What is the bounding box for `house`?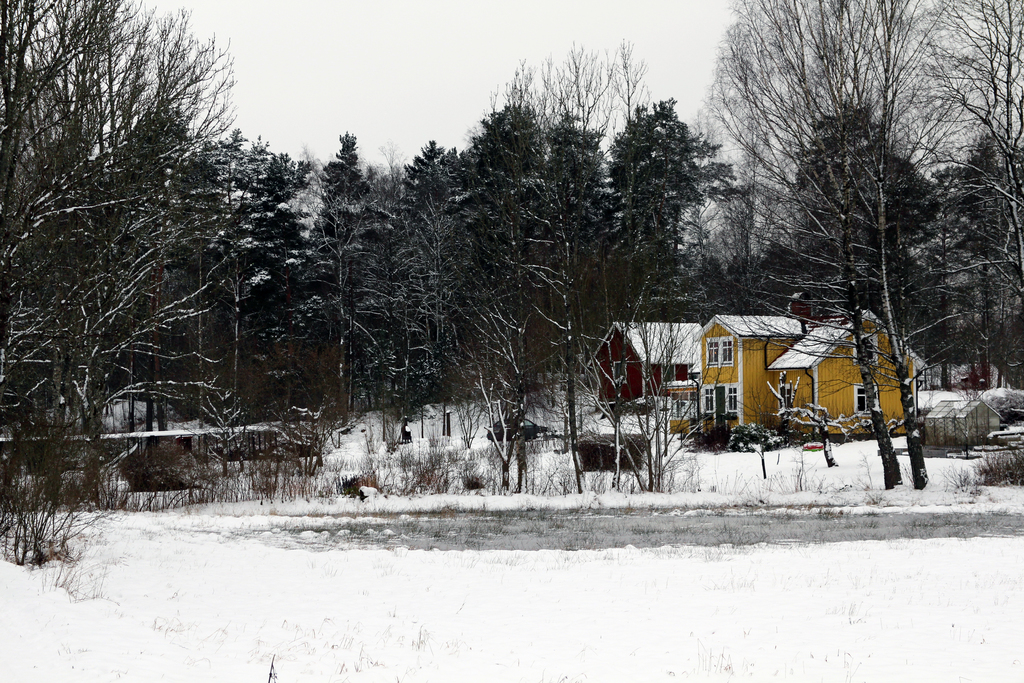
{"left": 609, "top": 309, "right": 712, "bottom": 394}.
